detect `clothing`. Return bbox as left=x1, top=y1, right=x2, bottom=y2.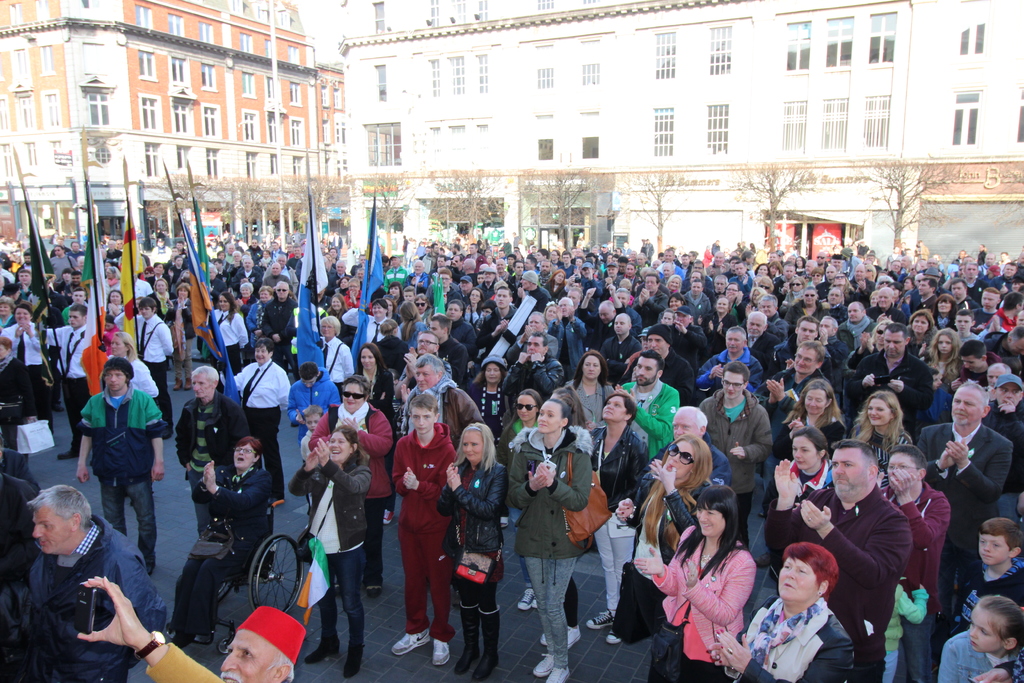
left=845, top=421, right=916, bottom=470.
